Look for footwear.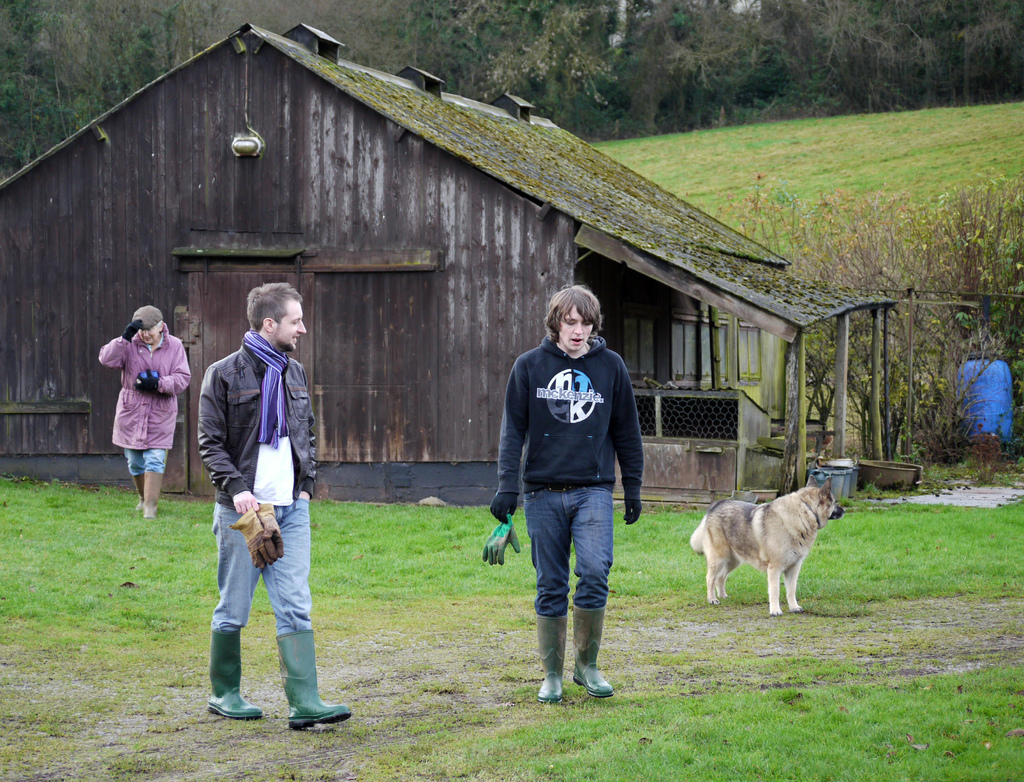
Found: left=536, top=610, right=566, bottom=706.
